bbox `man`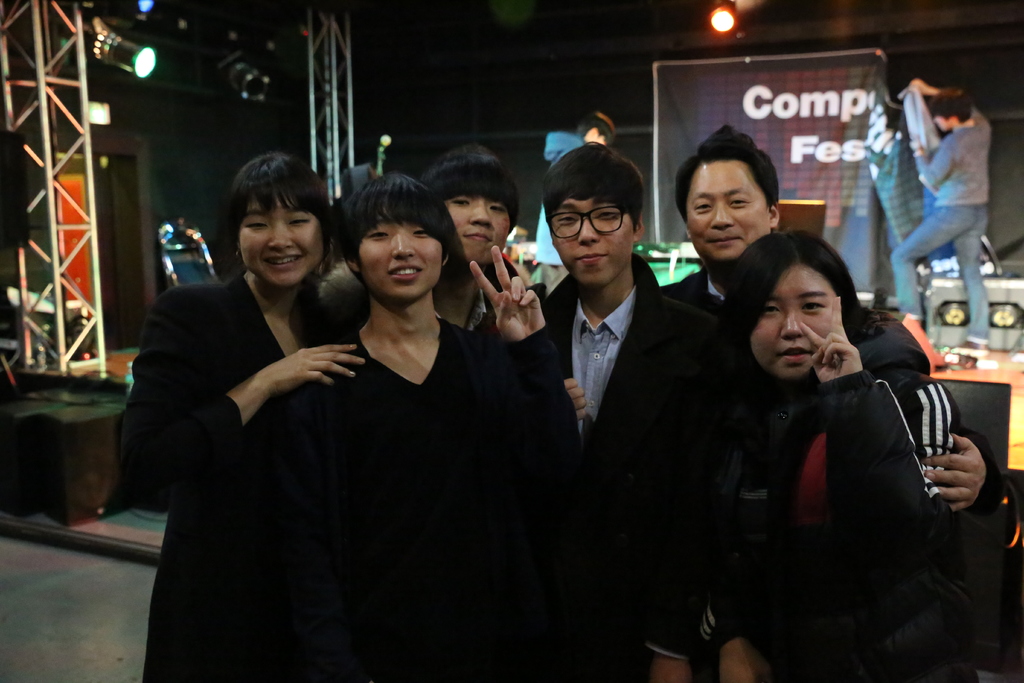
533:112:620:265
